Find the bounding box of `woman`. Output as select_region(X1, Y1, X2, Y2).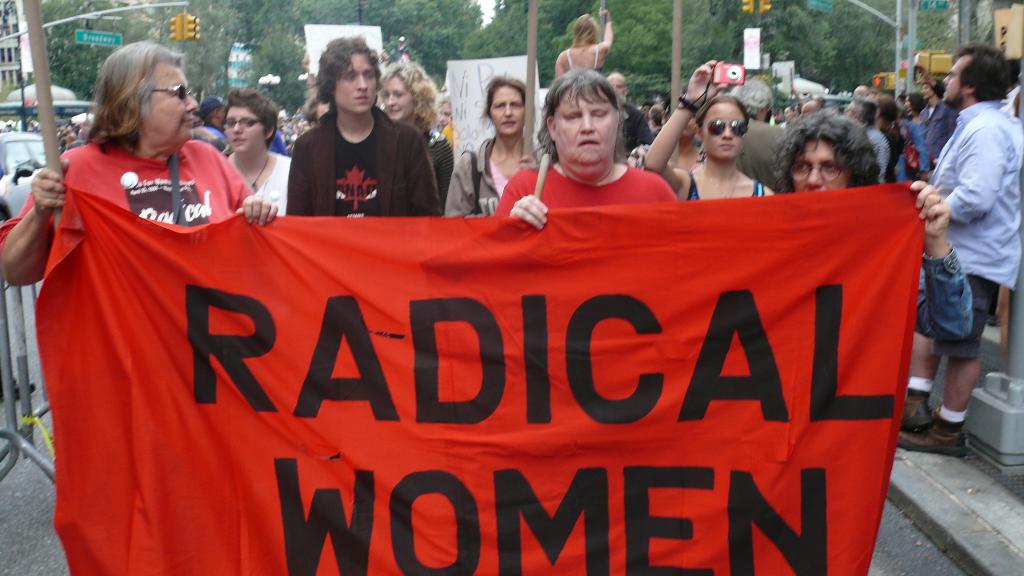
select_region(372, 56, 455, 218).
